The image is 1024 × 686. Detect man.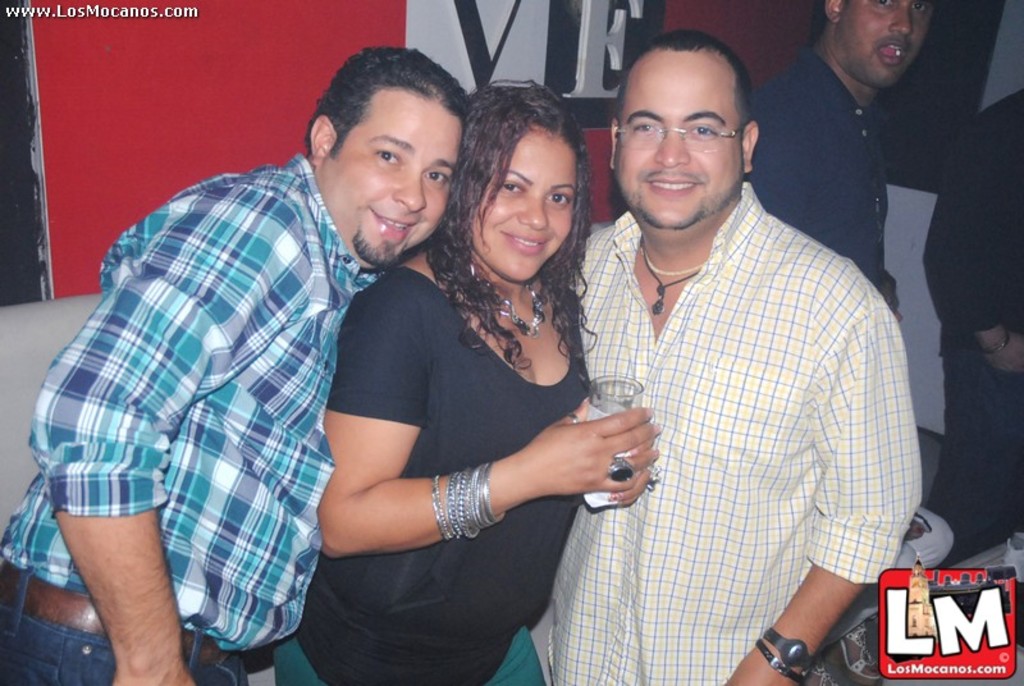
Detection: locate(541, 10, 911, 673).
